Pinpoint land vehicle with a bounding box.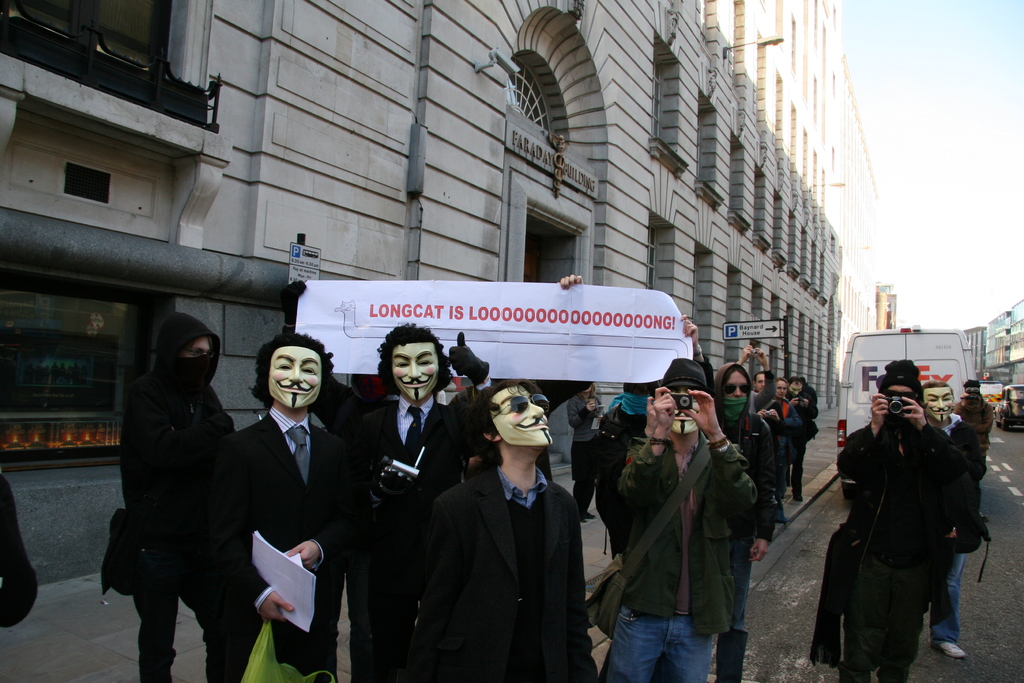
[995,383,1023,429].
